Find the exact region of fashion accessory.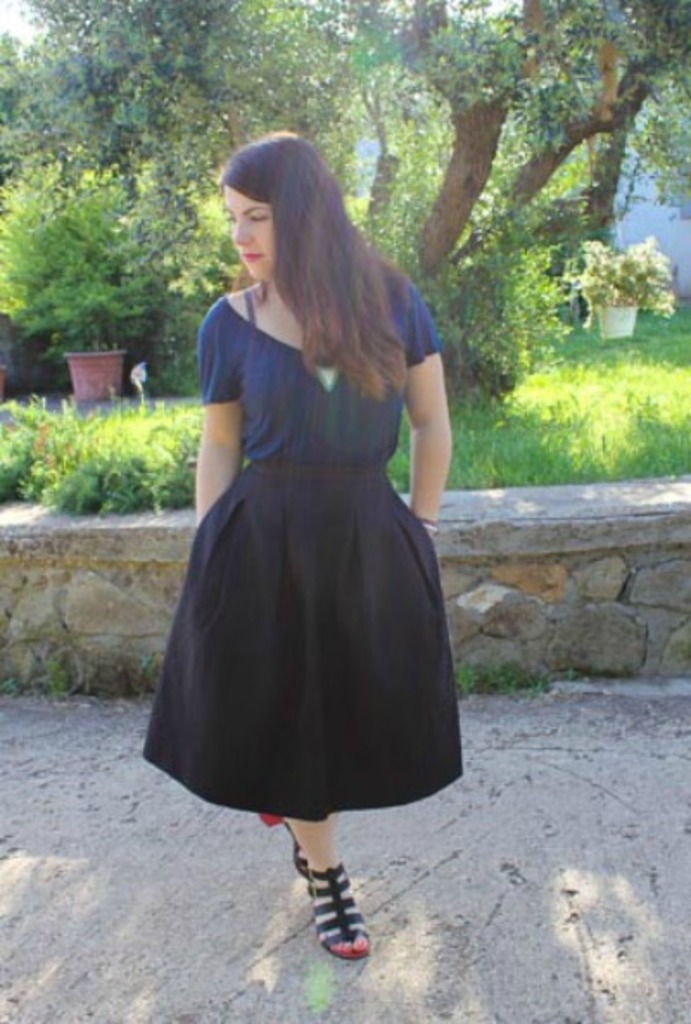
Exact region: bbox=(283, 822, 313, 879).
